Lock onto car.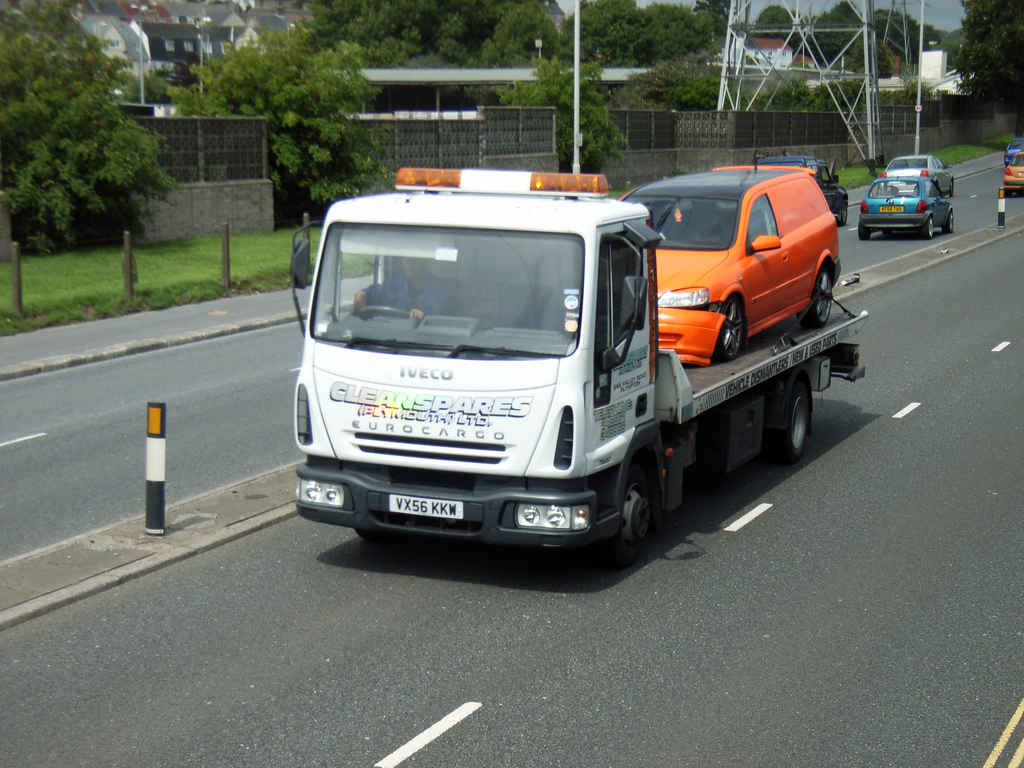
Locked: l=762, t=157, r=854, b=220.
